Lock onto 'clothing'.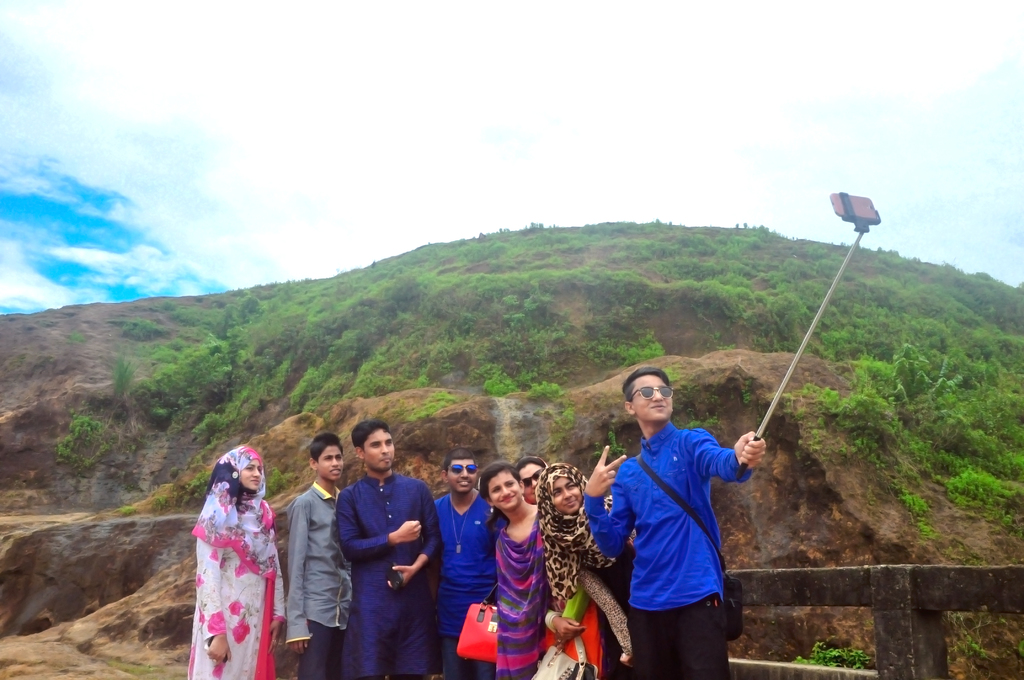
Locked: (left=188, top=442, right=282, bottom=679).
